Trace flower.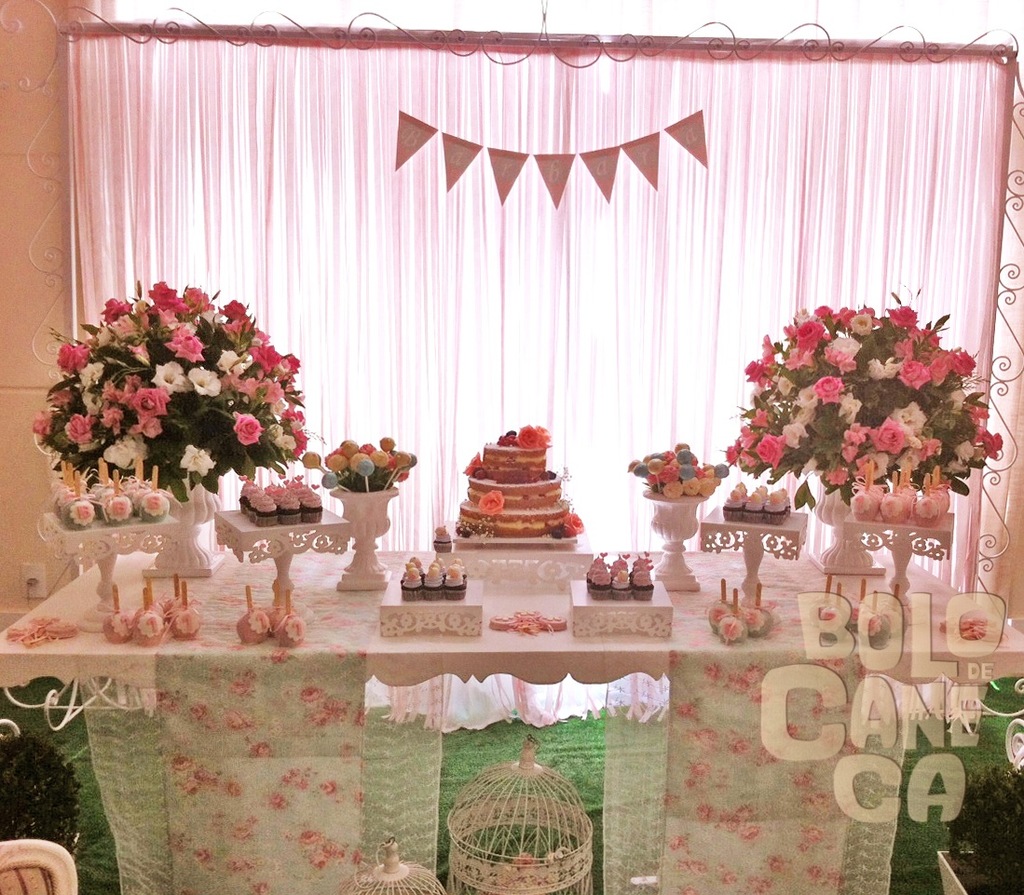
Traced to x1=740, y1=604, x2=762, y2=631.
